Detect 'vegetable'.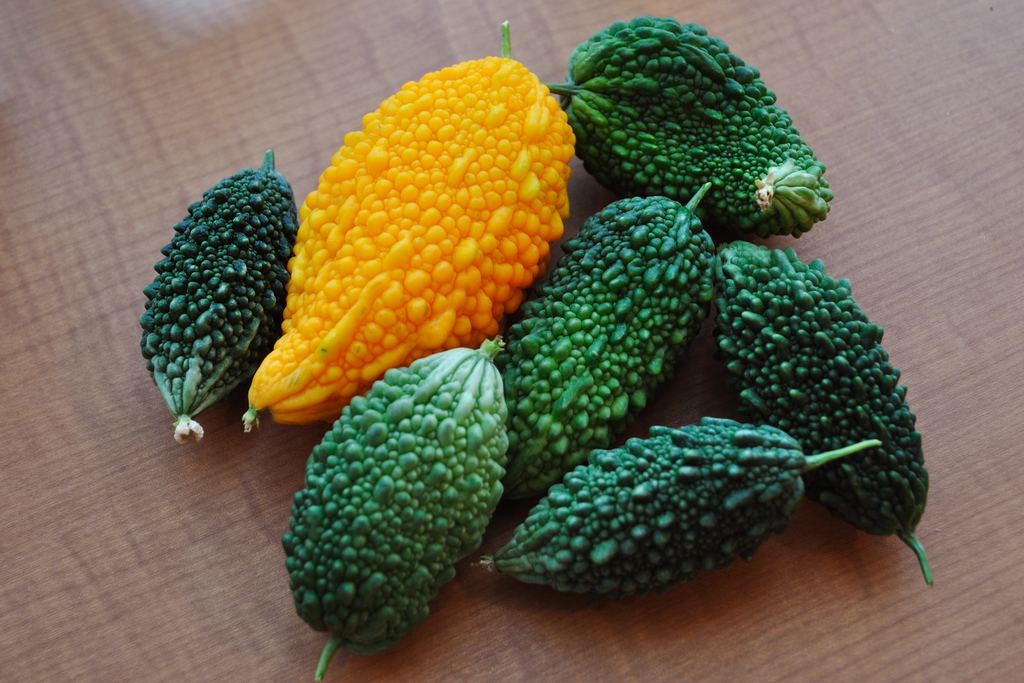
Detected at 497:180:717:498.
